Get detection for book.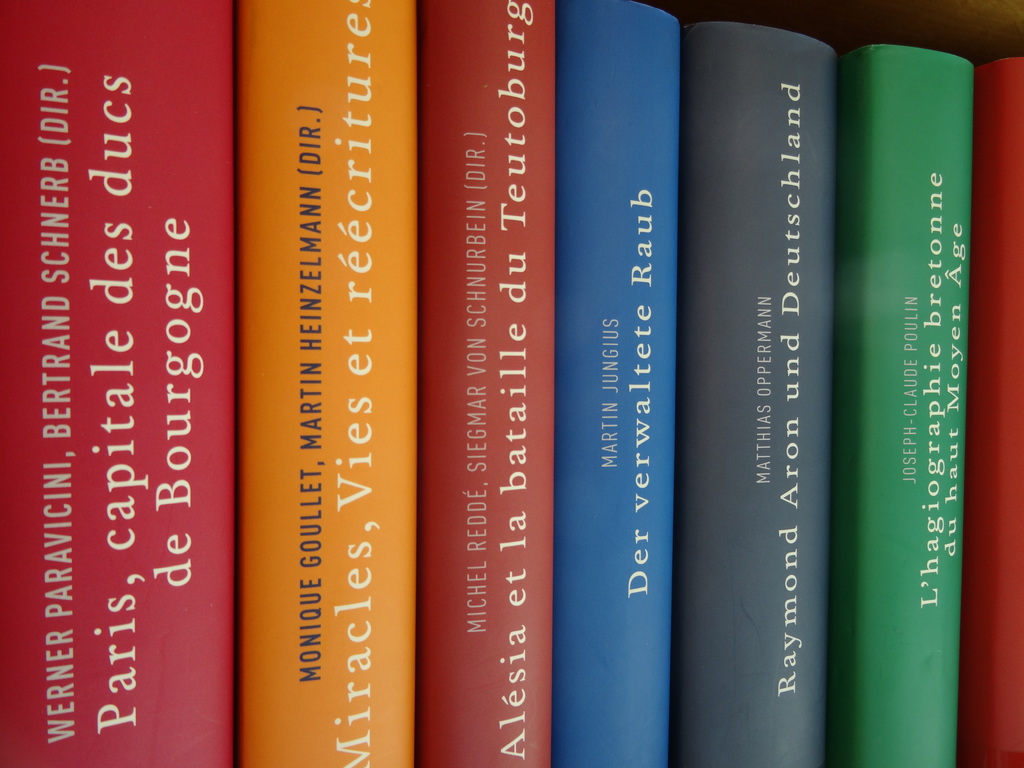
Detection: detection(964, 56, 1023, 767).
